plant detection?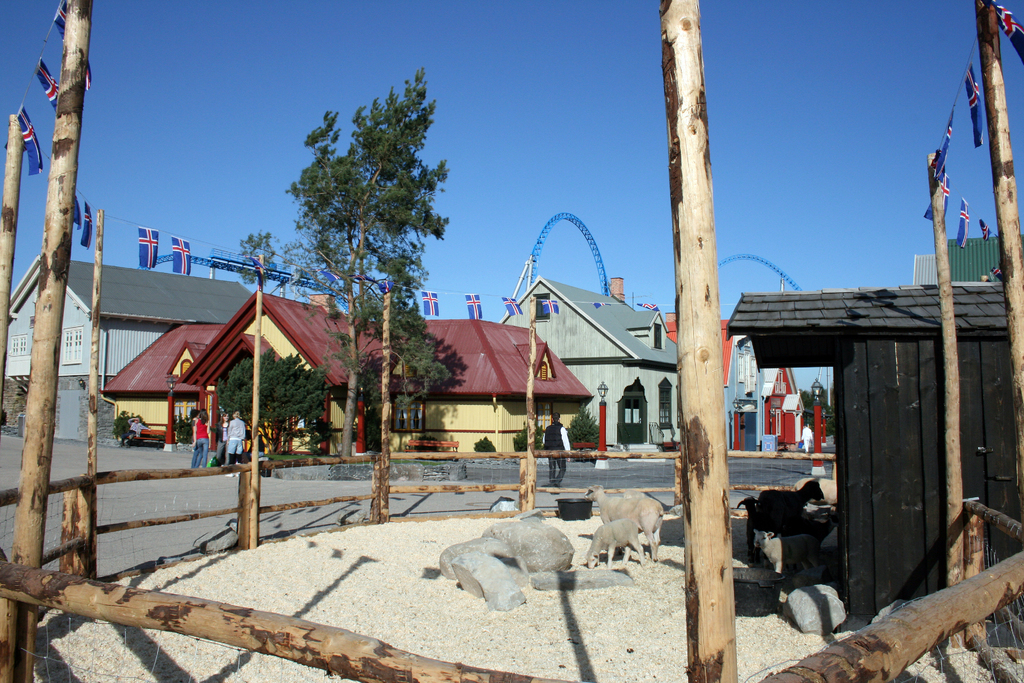
173 413 191 447
